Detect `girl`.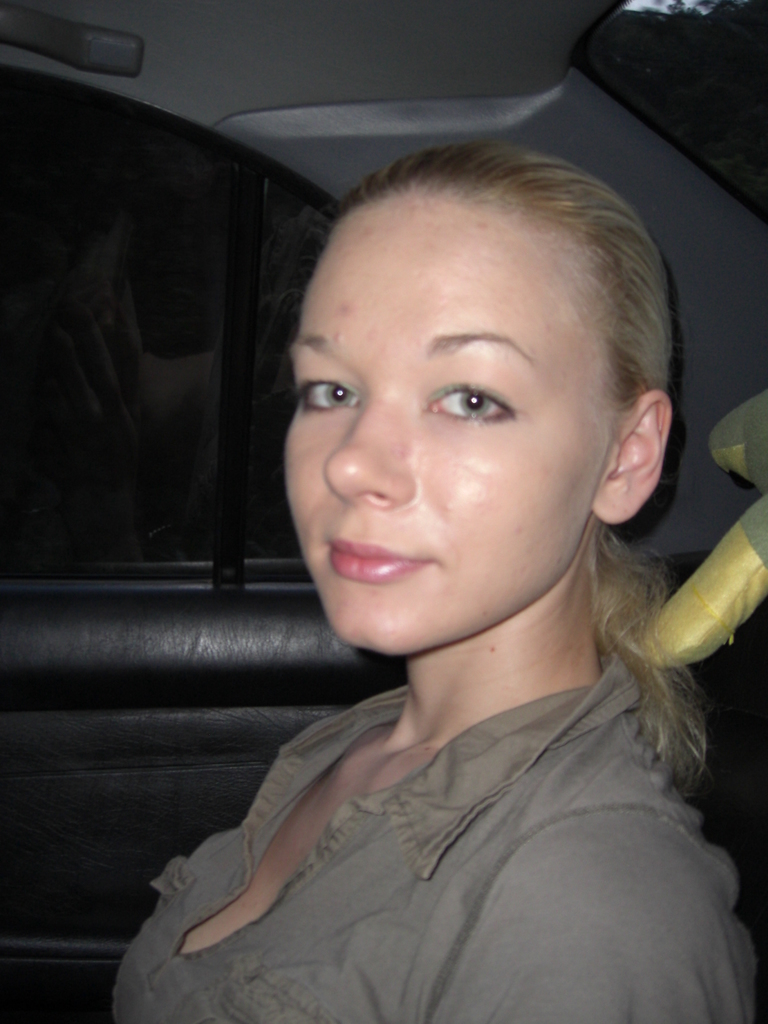
Detected at <box>109,138,751,1023</box>.
